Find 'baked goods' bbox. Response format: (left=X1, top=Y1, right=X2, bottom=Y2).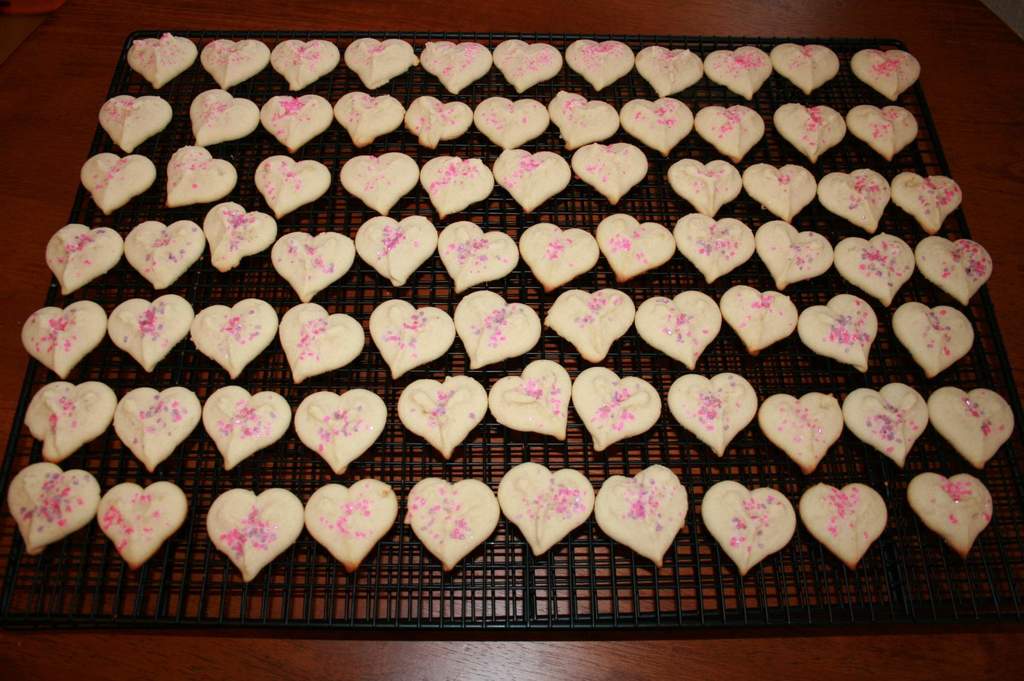
(left=126, top=31, right=196, bottom=93).
